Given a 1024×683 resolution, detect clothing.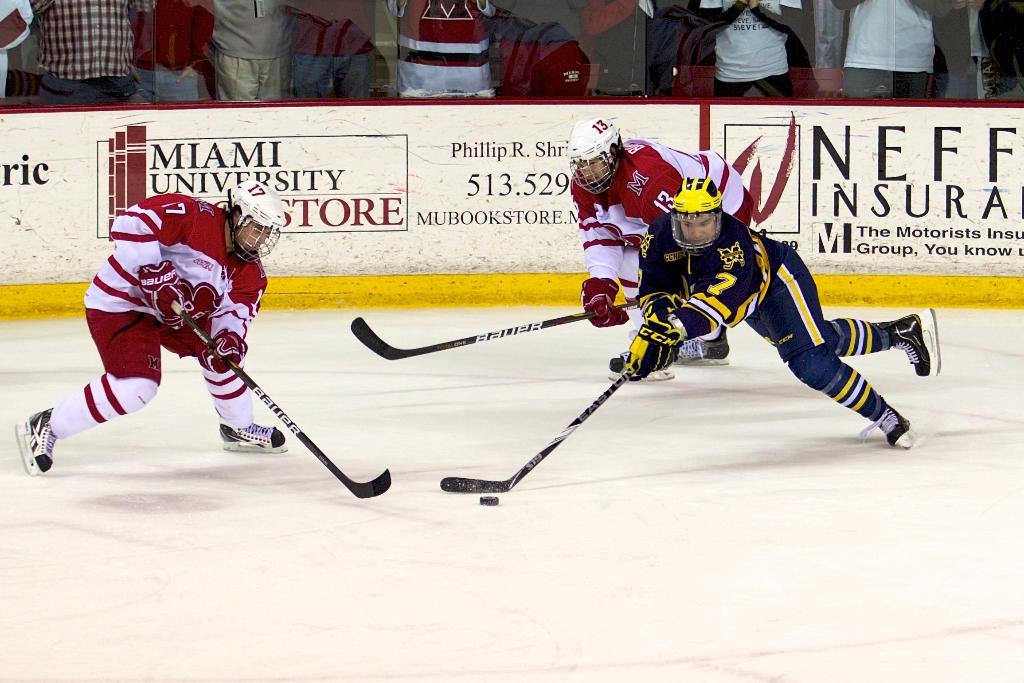
region(0, 0, 32, 95).
